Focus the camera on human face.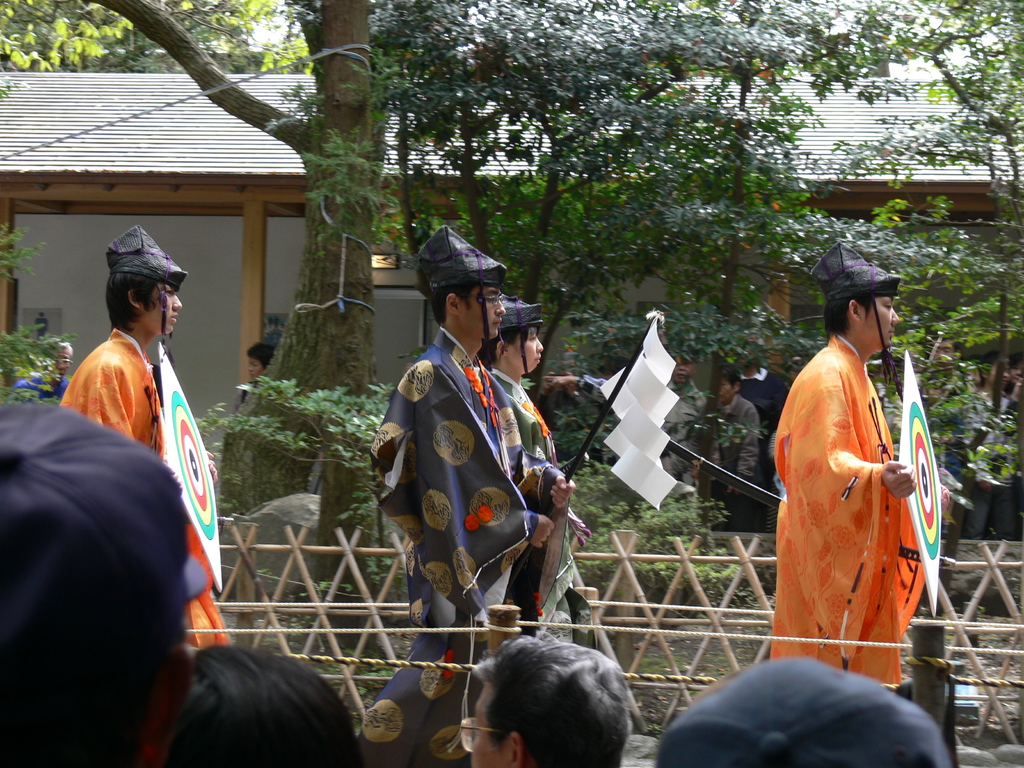
Focus region: (left=673, top=354, right=696, bottom=385).
